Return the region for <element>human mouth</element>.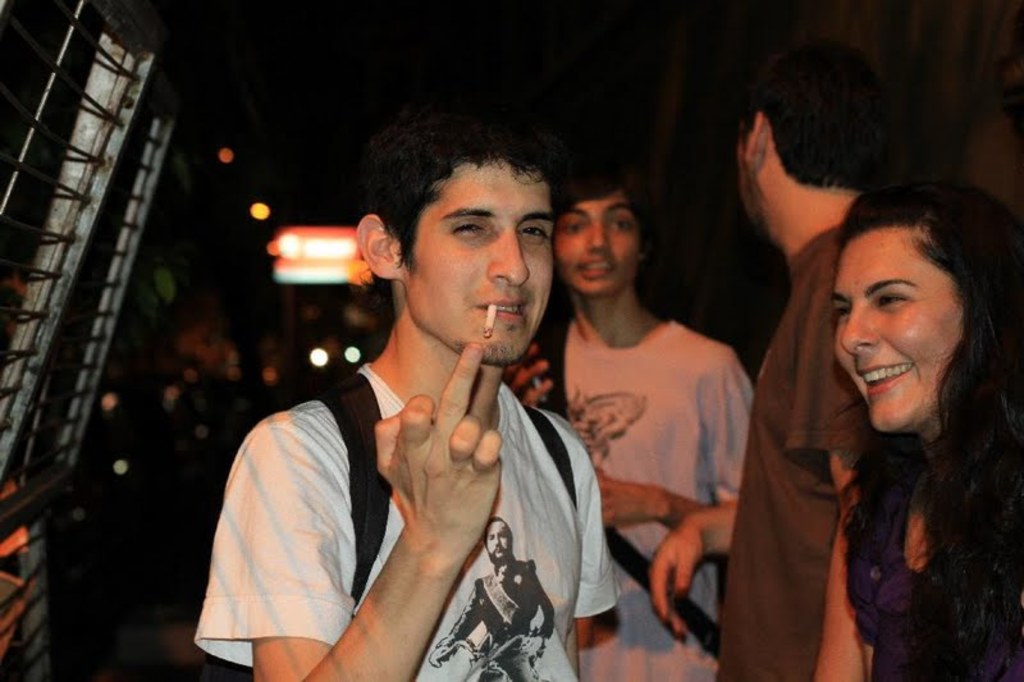
bbox(479, 298, 525, 322).
